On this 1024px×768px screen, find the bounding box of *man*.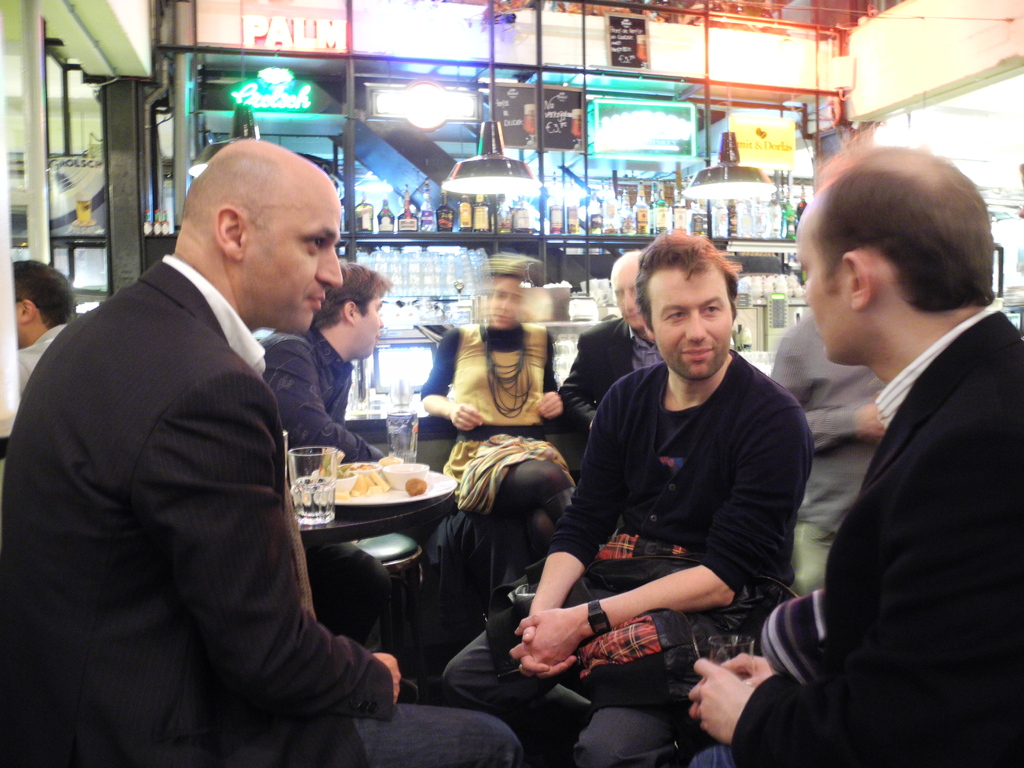
Bounding box: l=258, t=265, r=394, b=462.
